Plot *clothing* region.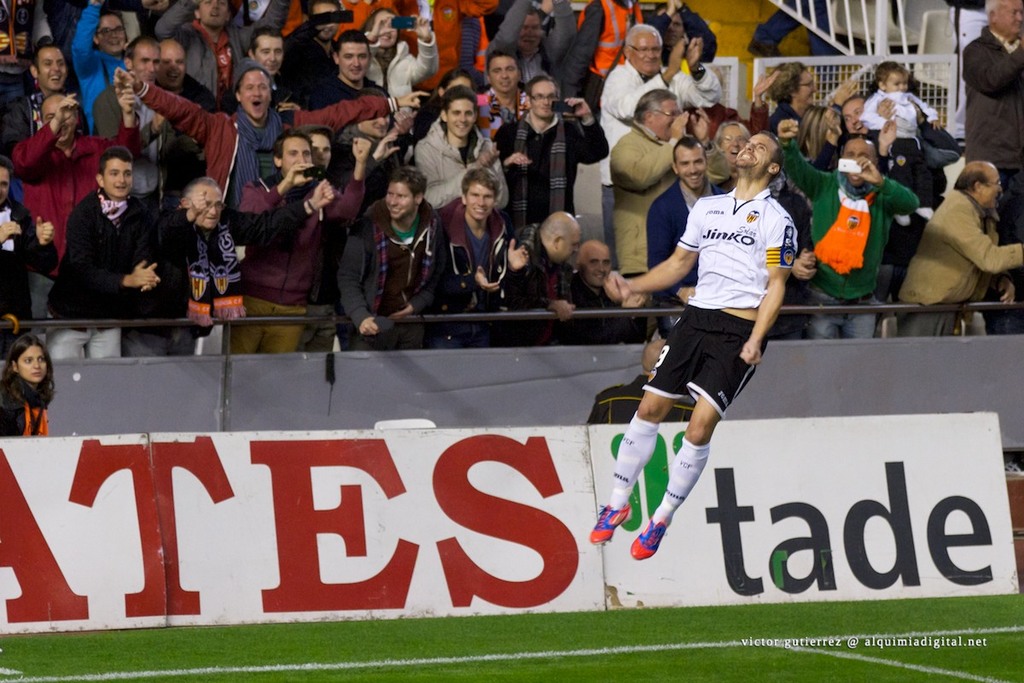
Plotted at (749, 3, 847, 87).
